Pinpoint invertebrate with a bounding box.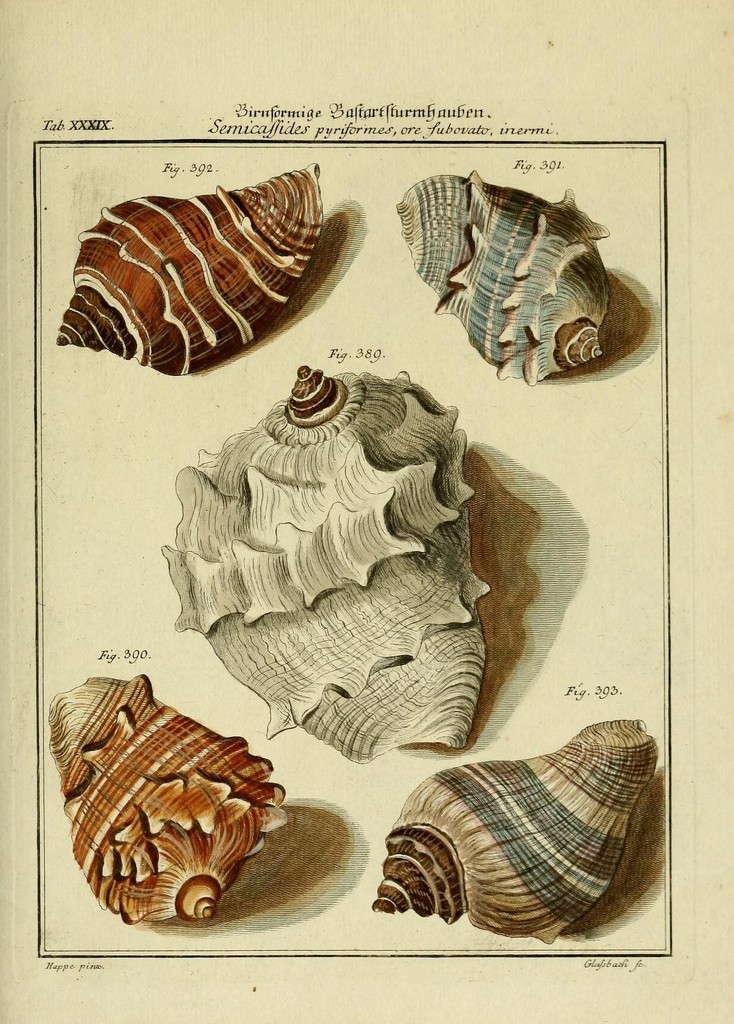
pyautogui.locateOnScreen(161, 365, 500, 764).
